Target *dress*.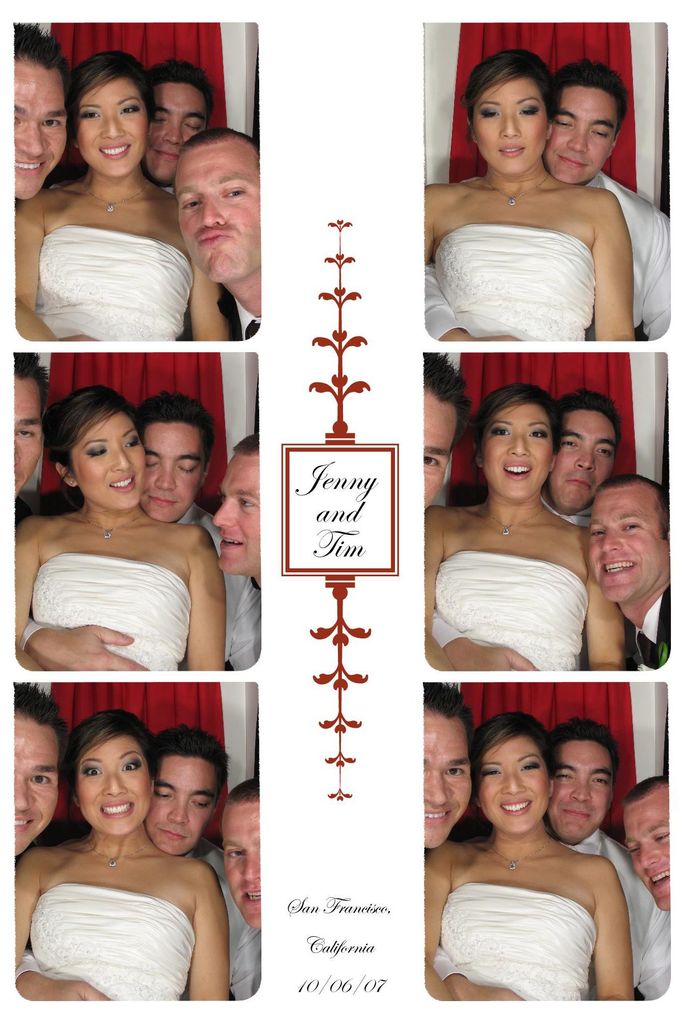
Target region: bbox=(33, 552, 193, 671).
